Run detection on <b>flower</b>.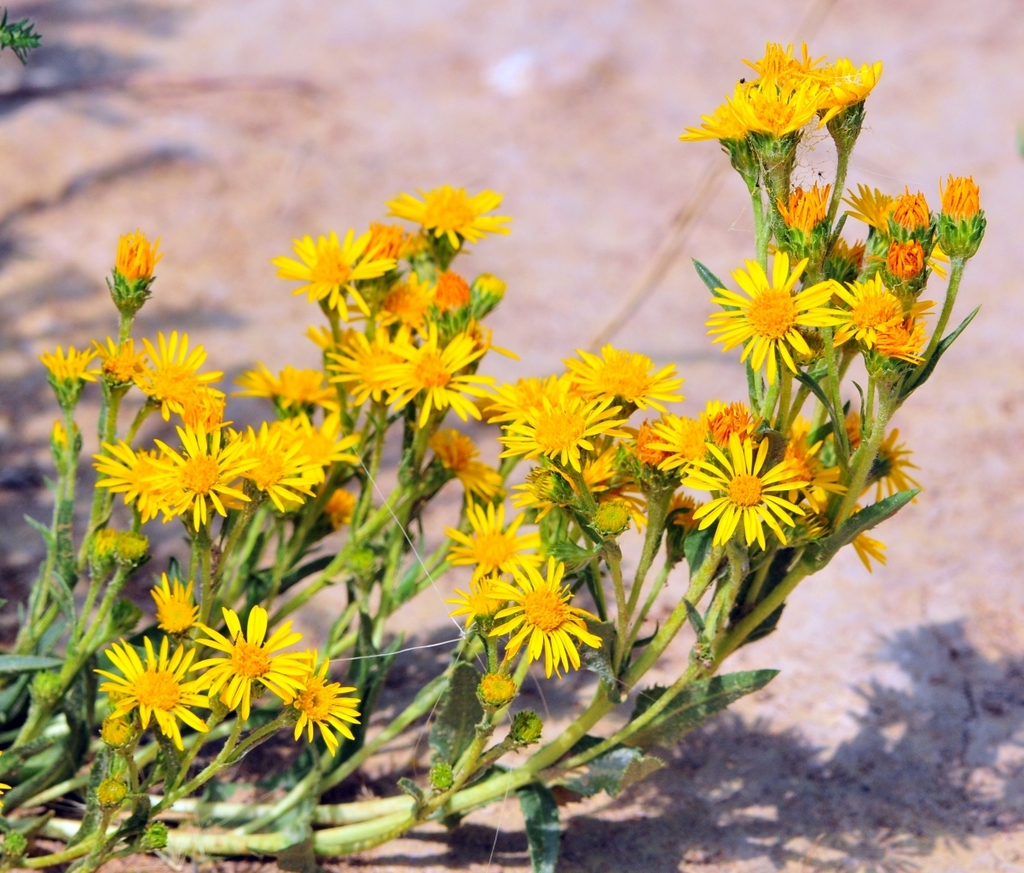
Result: (442, 500, 545, 570).
